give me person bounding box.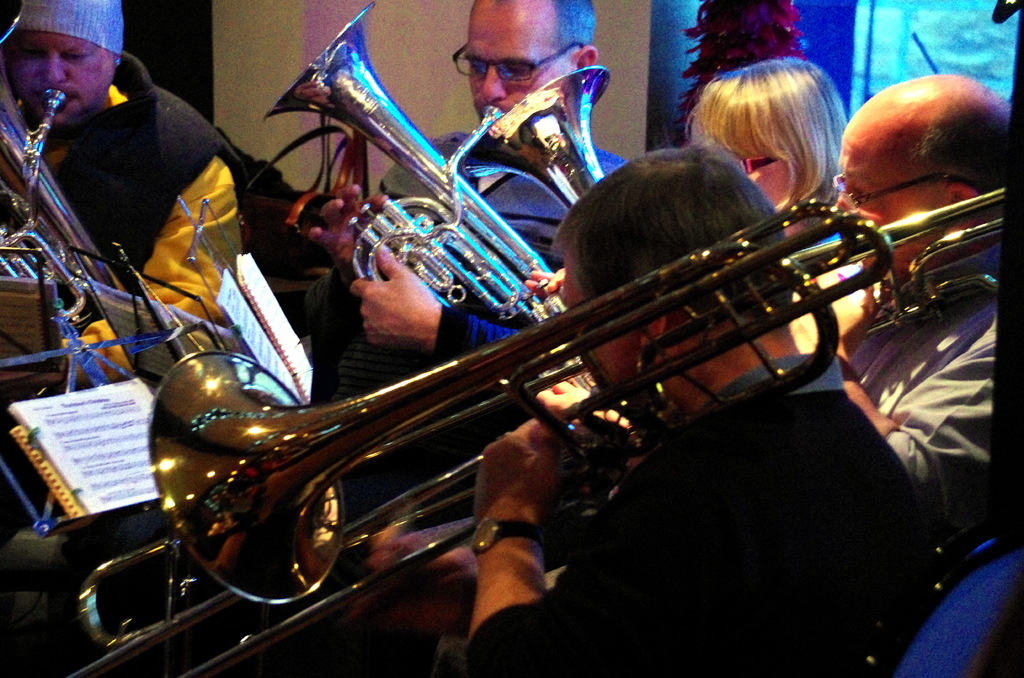
{"x1": 783, "y1": 68, "x2": 1004, "y2": 538}.
